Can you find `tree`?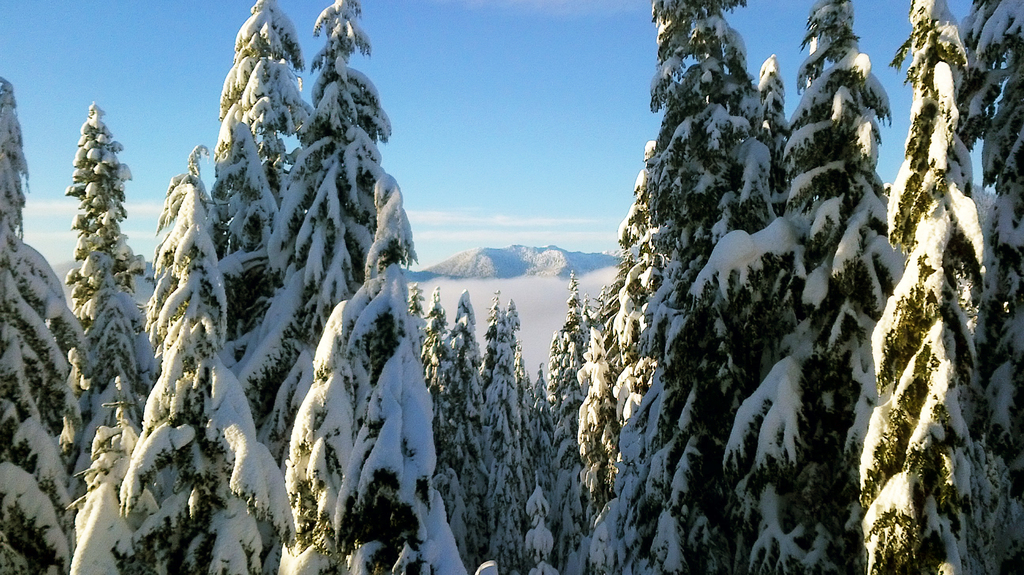
Yes, bounding box: (left=766, top=0, right=895, bottom=574).
